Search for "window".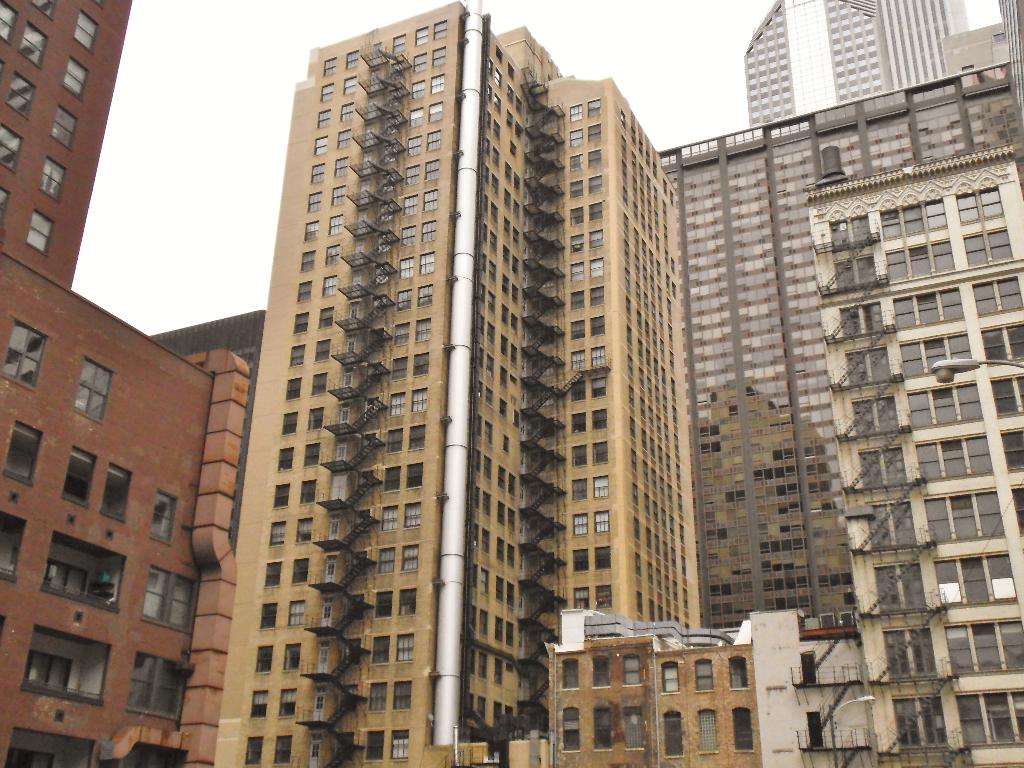
Found at 311,132,332,152.
